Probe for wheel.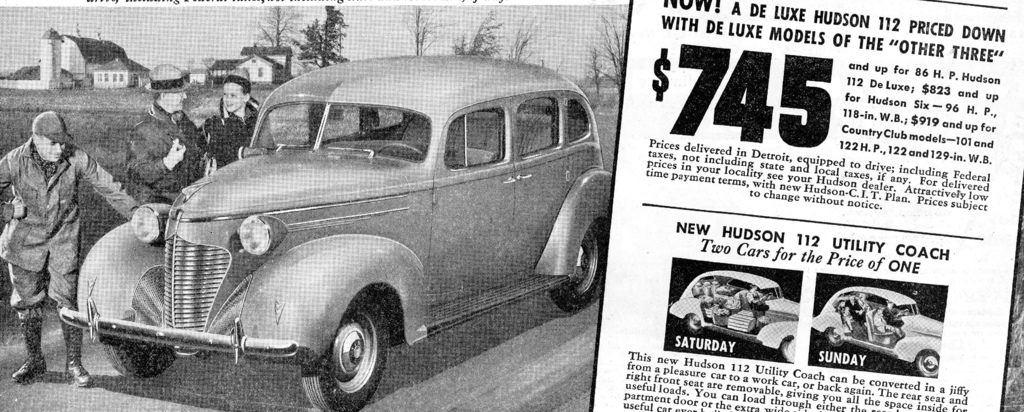
Probe result: box(108, 338, 176, 379).
